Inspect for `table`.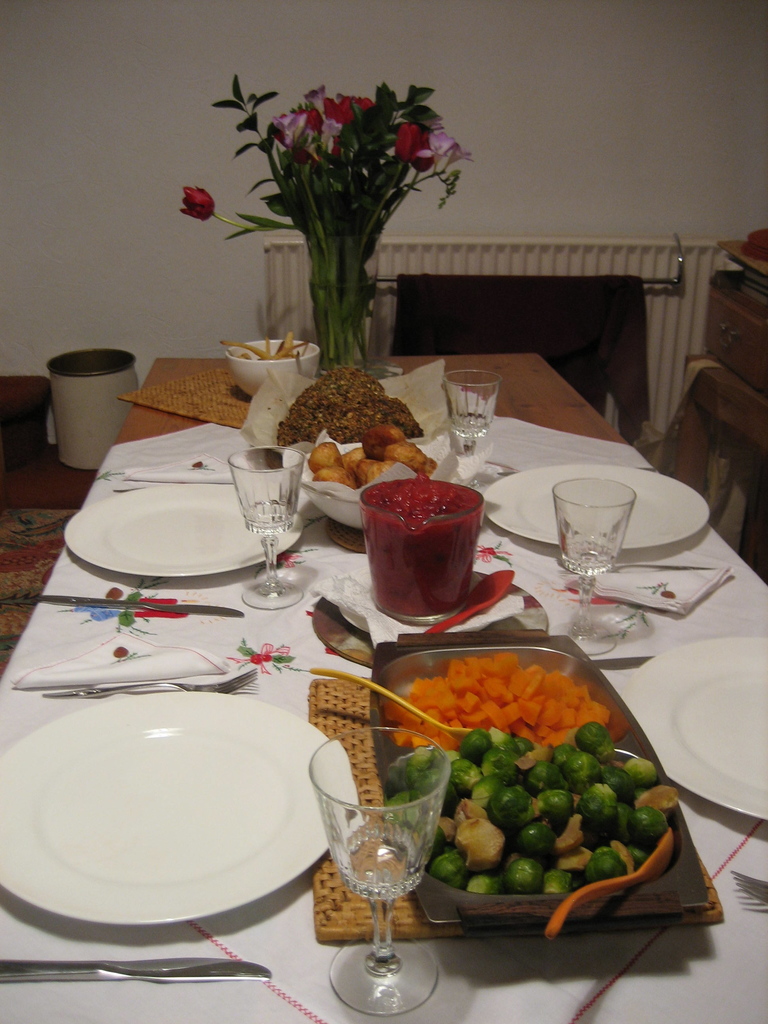
Inspection: detection(0, 311, 767, 1023).
